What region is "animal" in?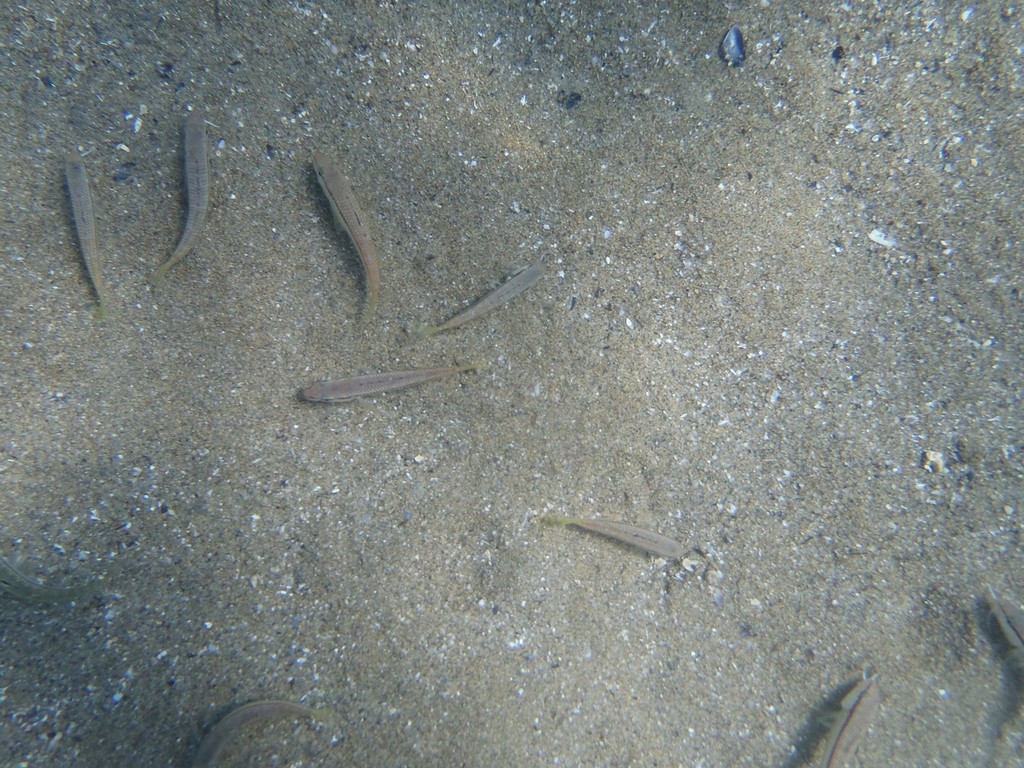
box=[803, 678, 880, 767].
